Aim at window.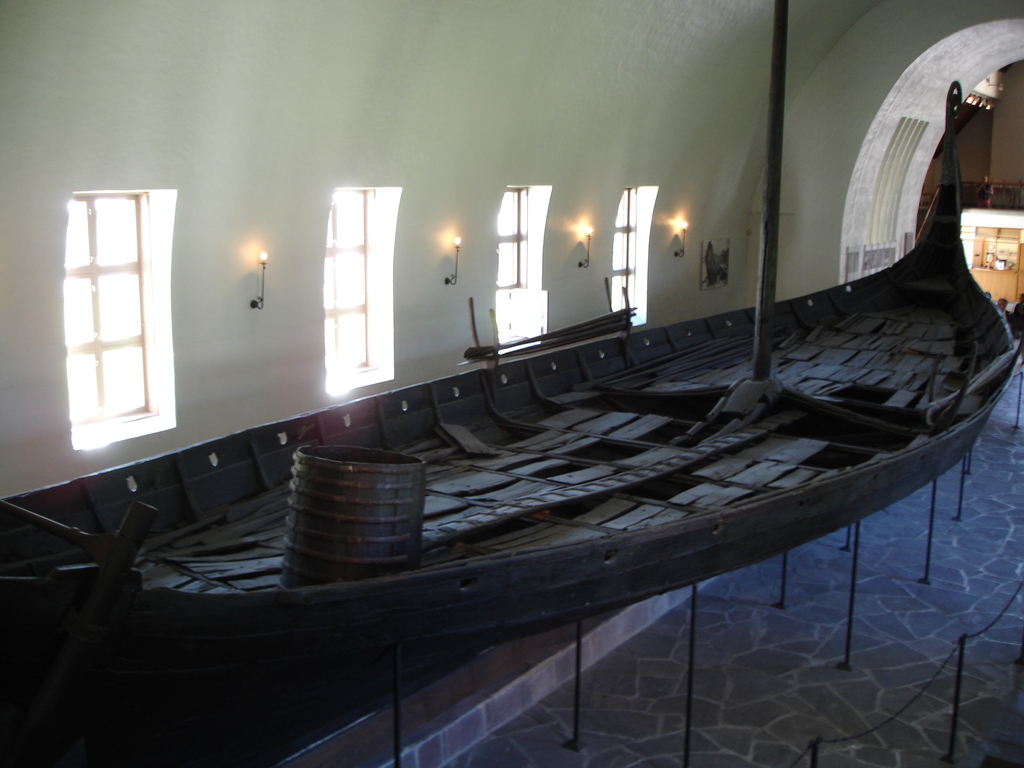
Aimed at left=68, top=188, right=155, bottom=433.
